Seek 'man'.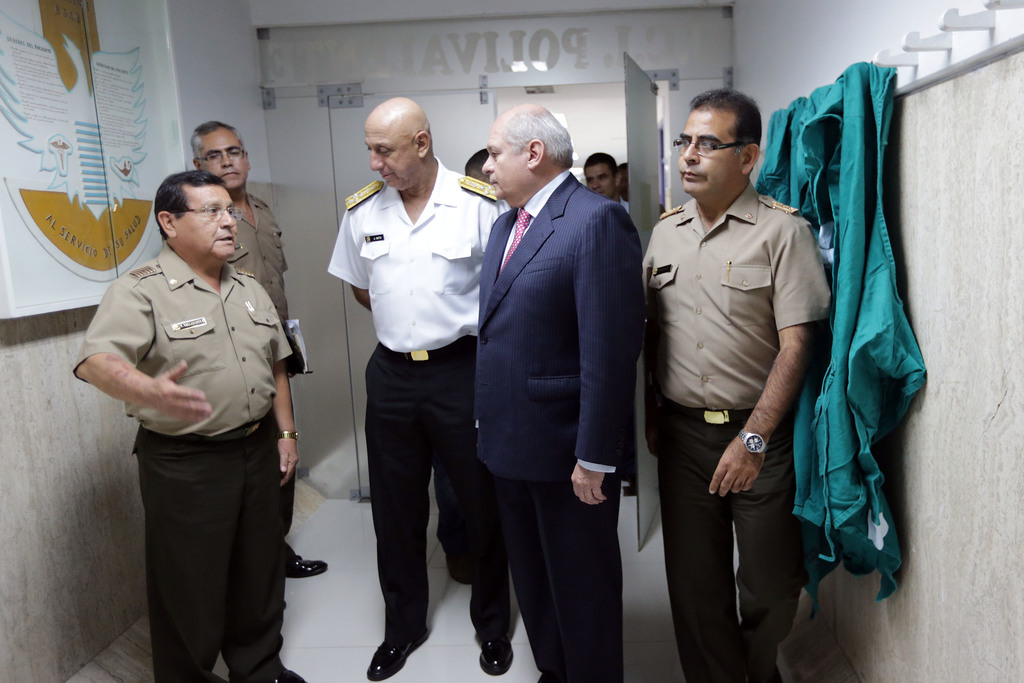
x1=186 y1=118 x2=328 y2=576.
